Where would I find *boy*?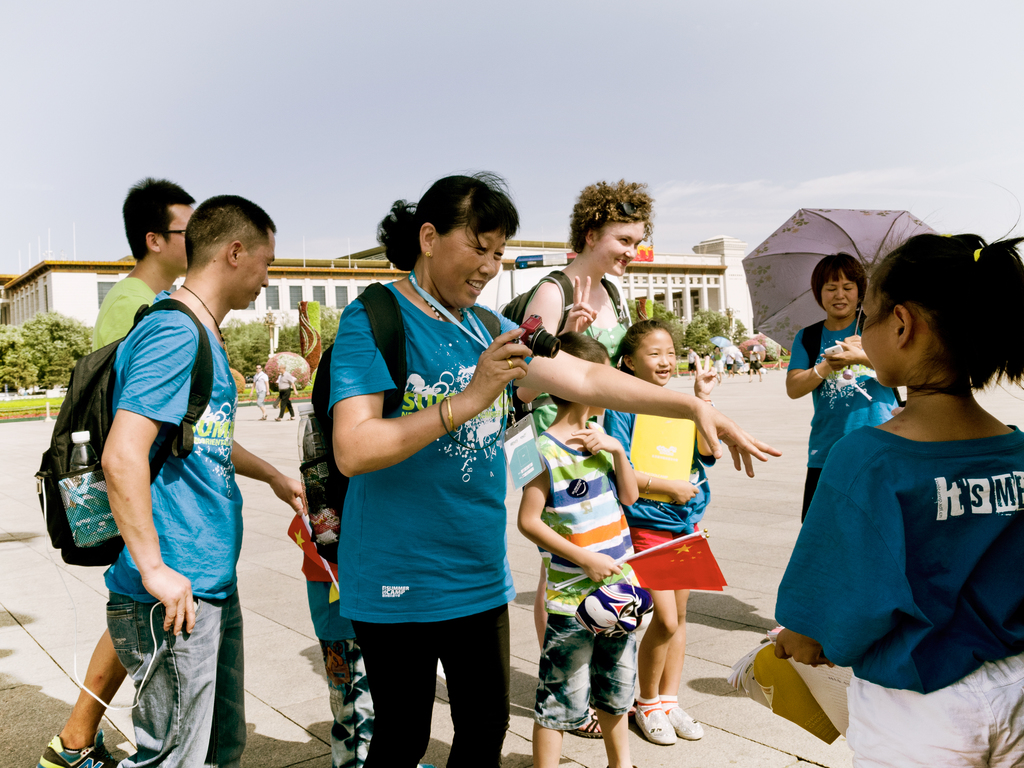
At [x1=517, y1=332, x2=642, y2=767].
